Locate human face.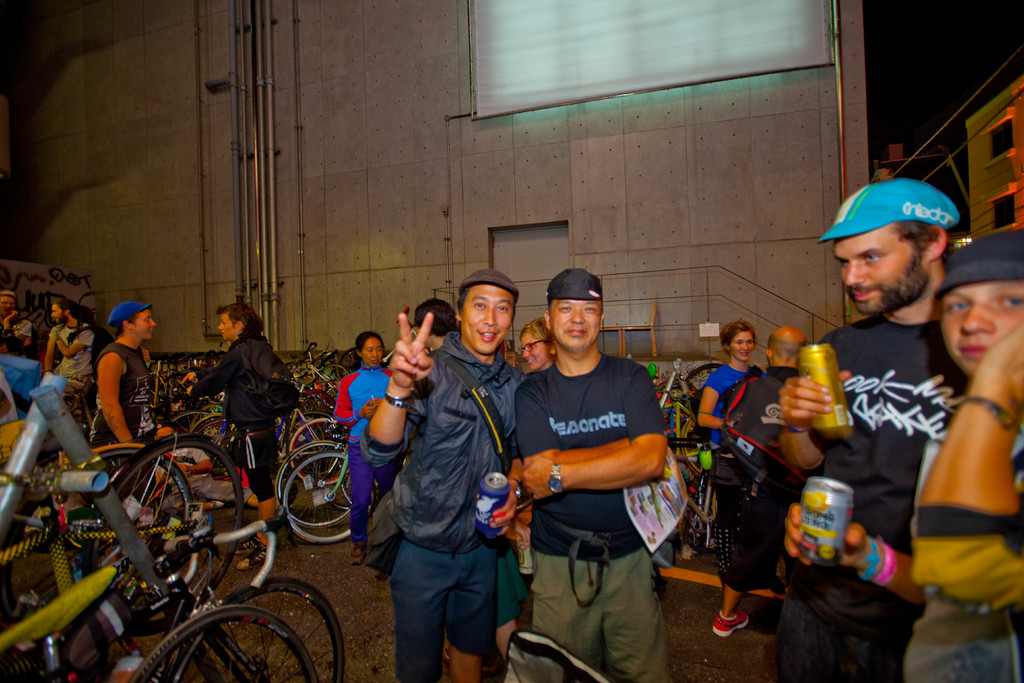
Bounding box: <region>52, 306, 65, 324</region>.
